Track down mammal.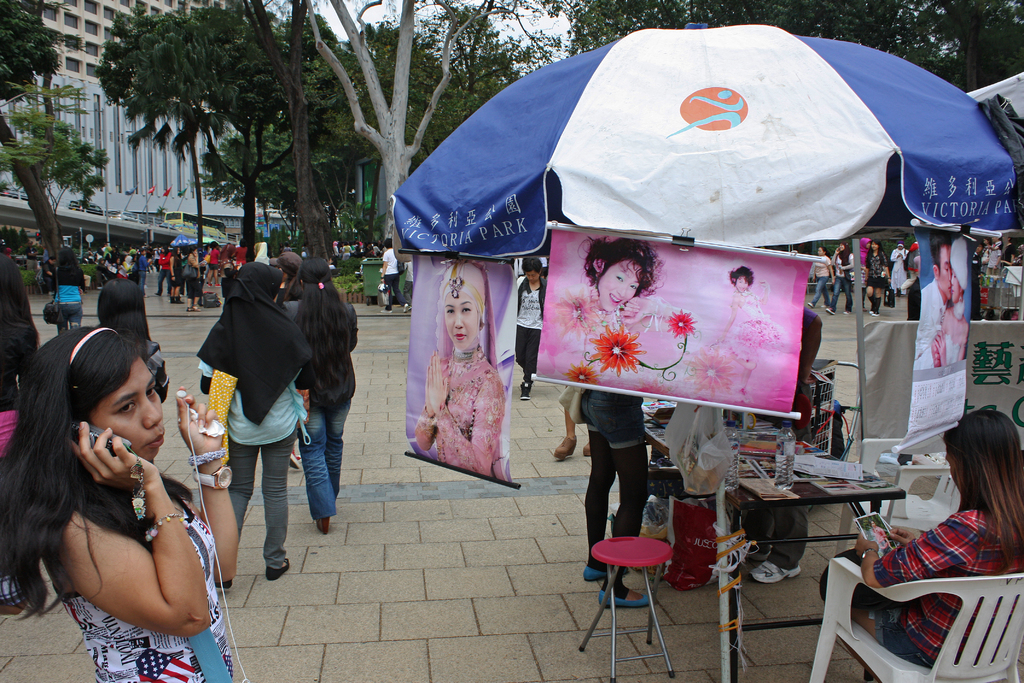
Tracked to [911, 243, 966, 374].
